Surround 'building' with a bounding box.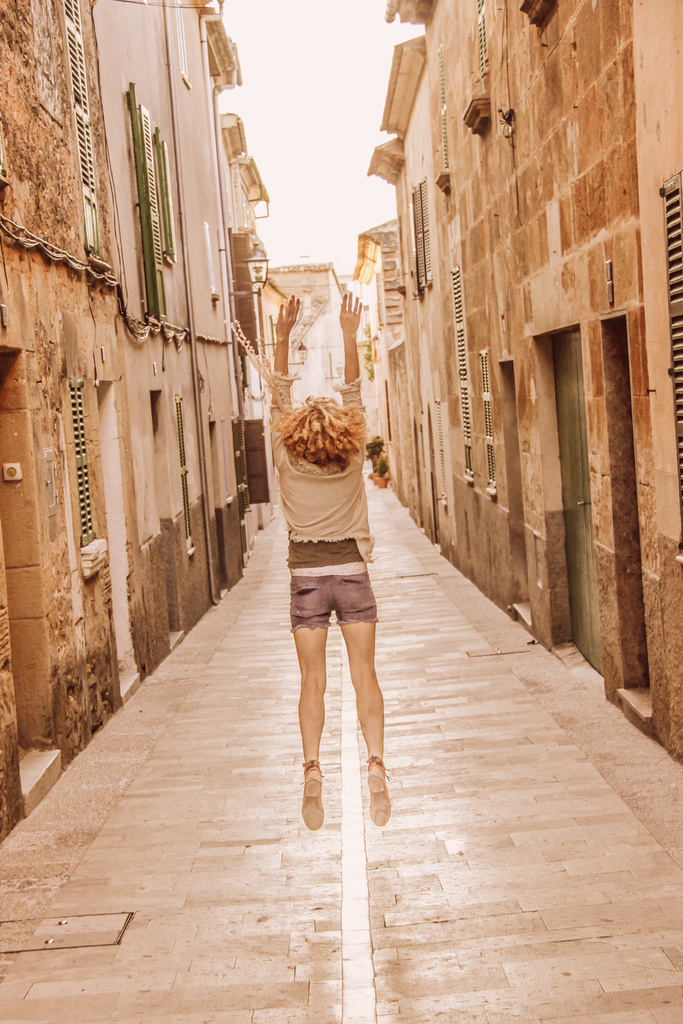
[290,267,353,404].
